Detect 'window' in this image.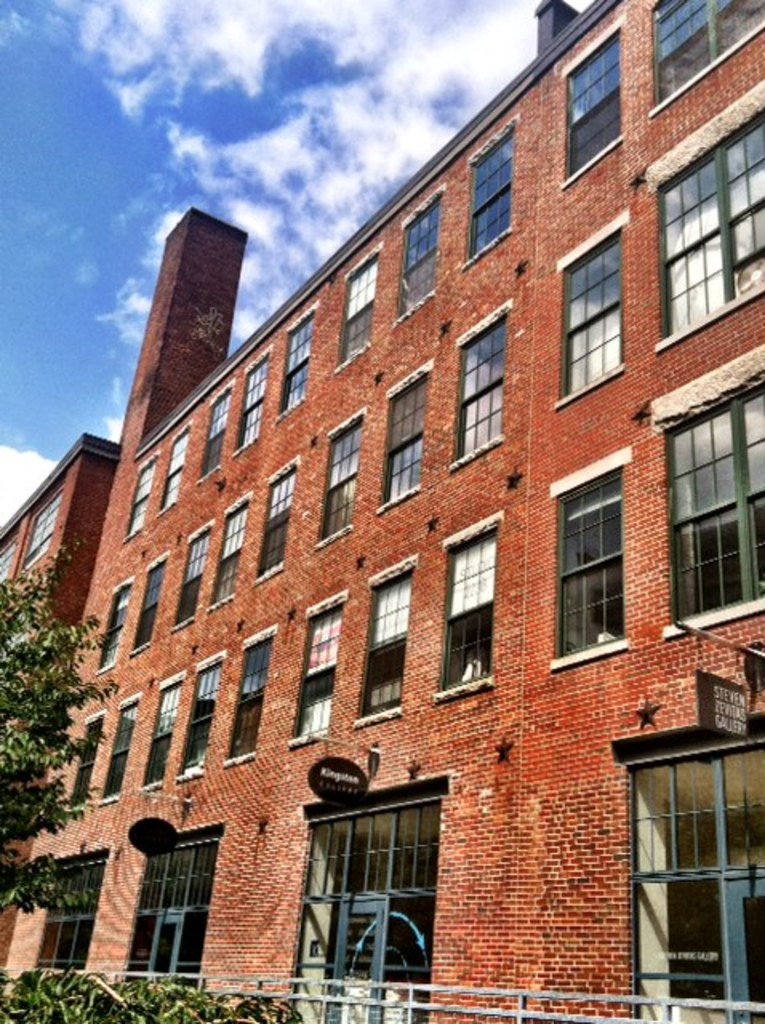
Detection: [left=331, top=240, right=382, bottom=373].
